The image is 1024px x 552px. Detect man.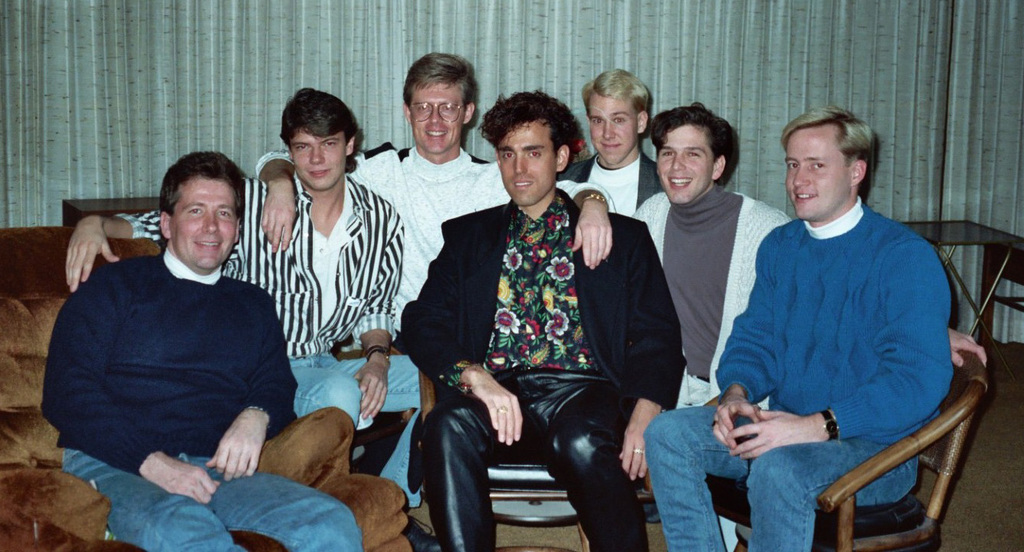
Detection: (x1=629, y1=96, x2=989, y2=551).
